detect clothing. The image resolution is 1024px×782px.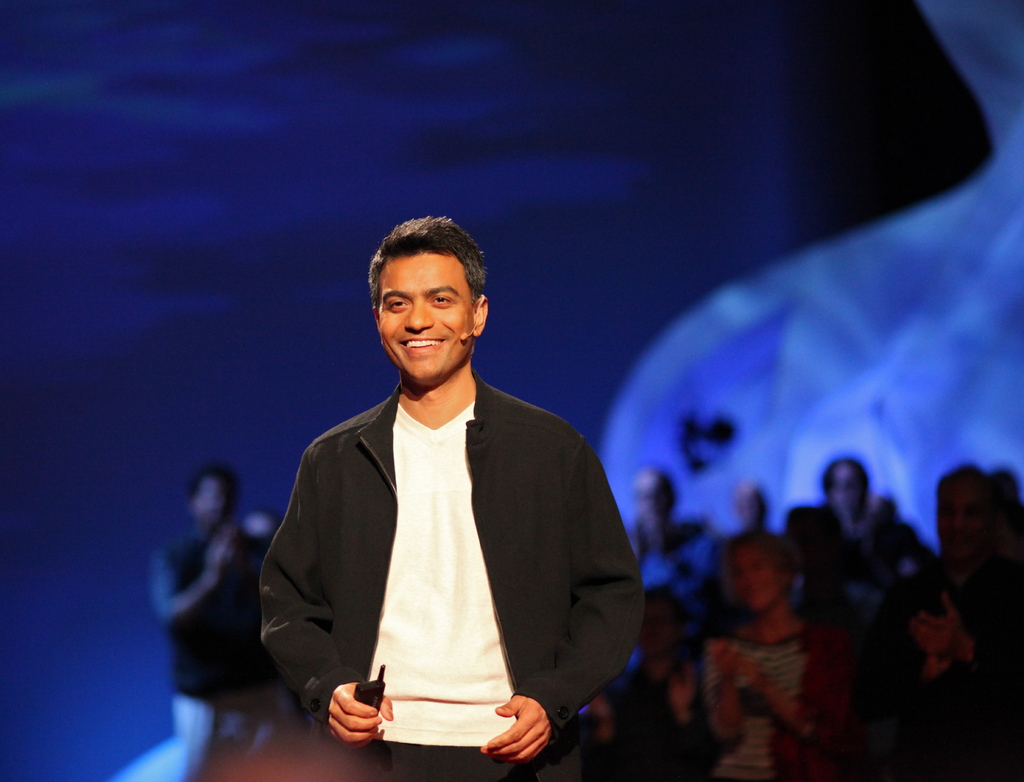
BBox(252, 337, 629, 776).
